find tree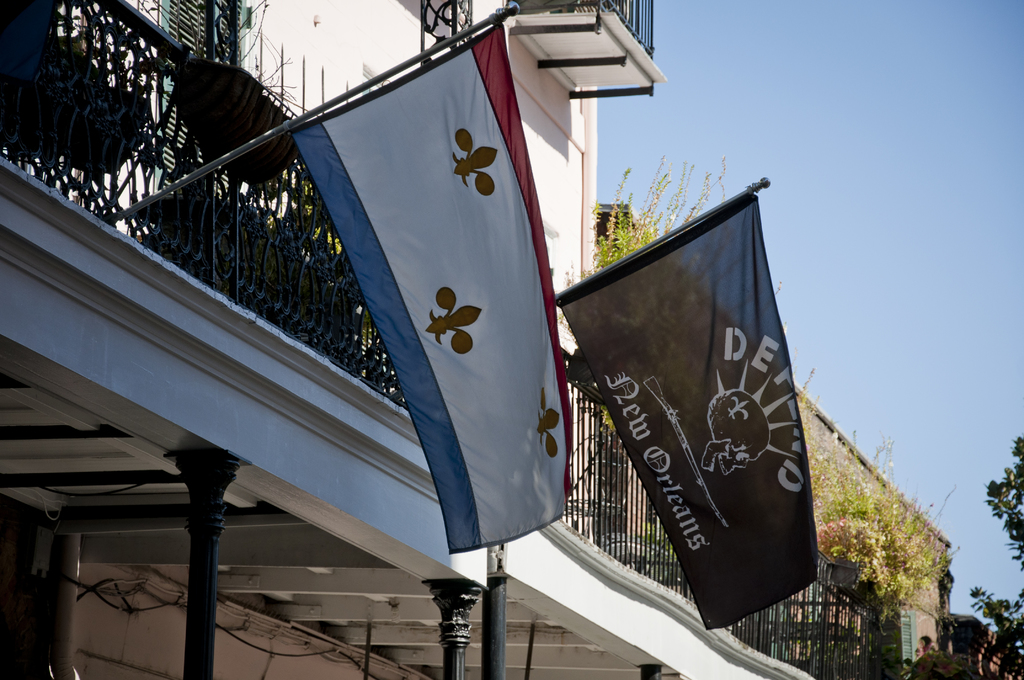
[left=972, top=433, right=1023, bottom=576]
